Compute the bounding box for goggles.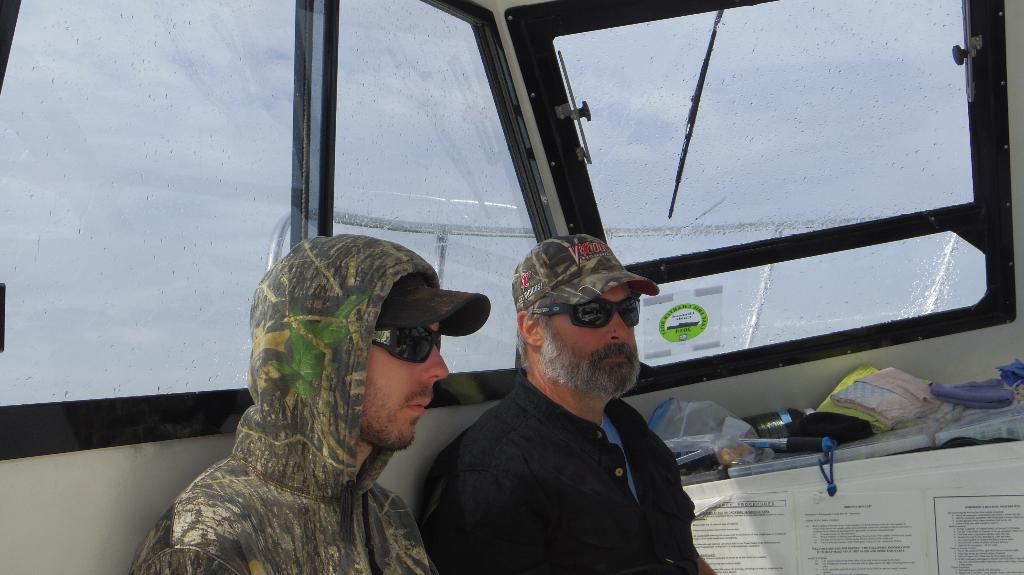
[x1=371, y1=324, x2=442, y2=366].
